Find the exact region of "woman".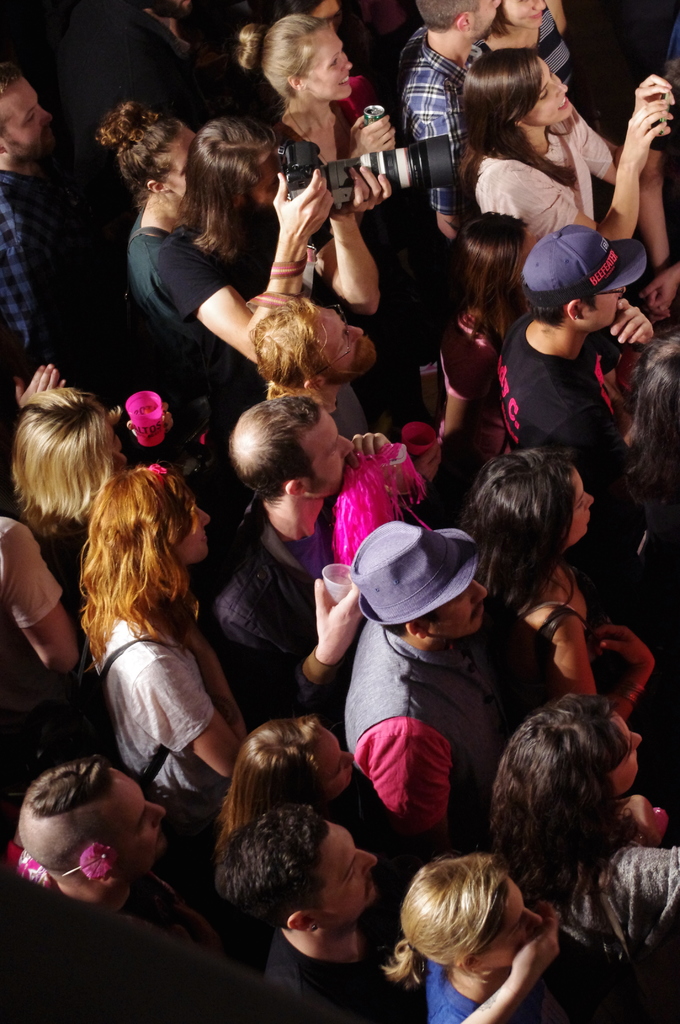
Exact region: 209 694 357 847.
